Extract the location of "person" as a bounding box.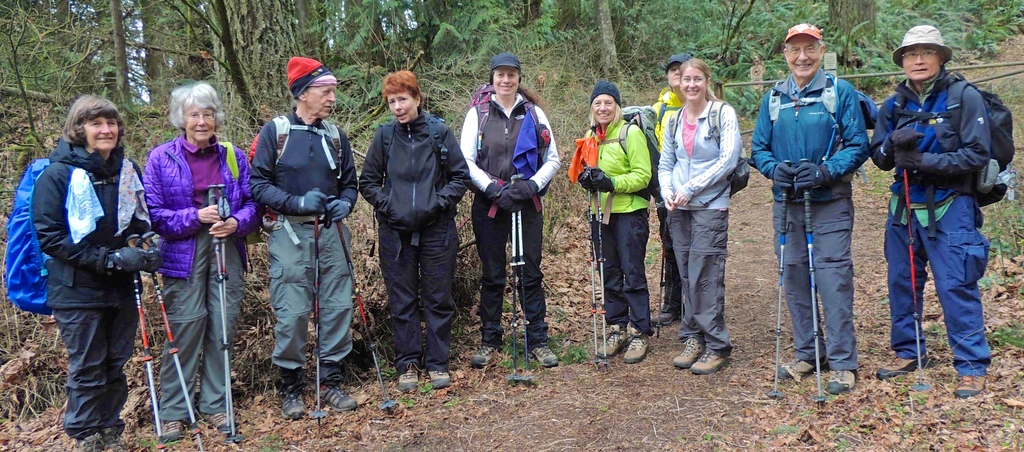
<box>358,70,469,393</box>.
